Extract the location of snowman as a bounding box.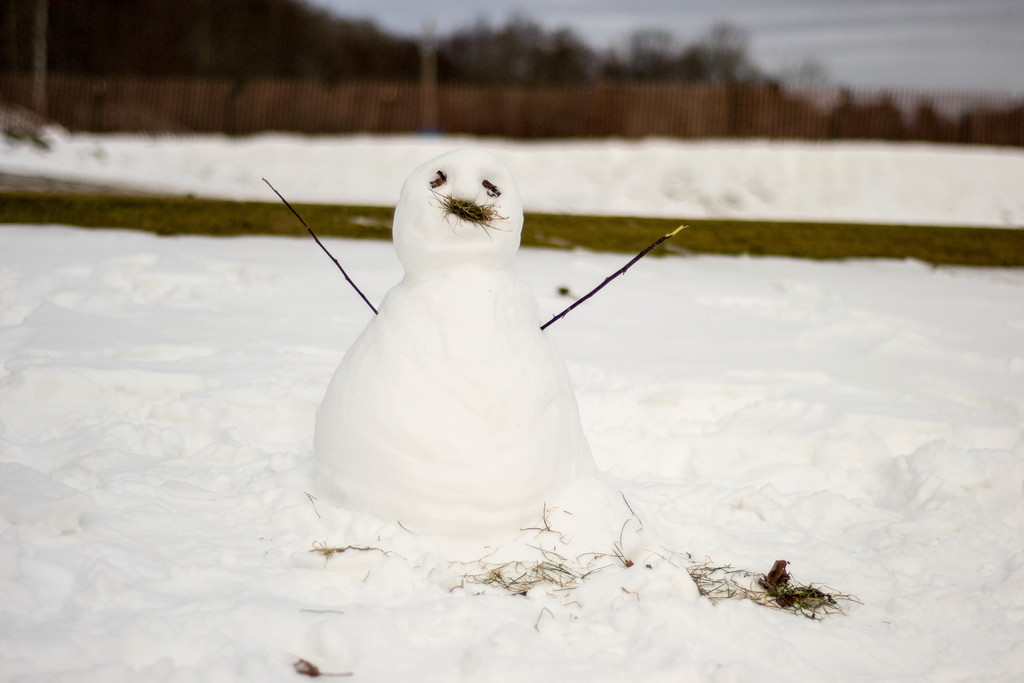
<bbox>257, 145, 684, 552</bbox>.
